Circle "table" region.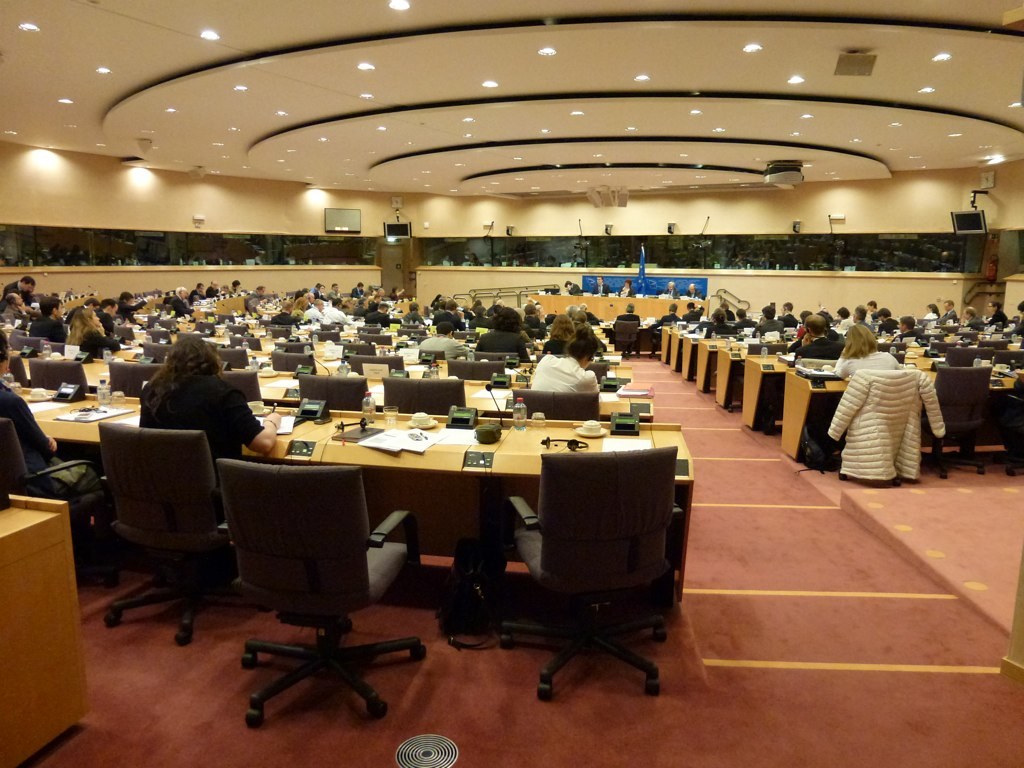
Region: 13:389:695:600.
